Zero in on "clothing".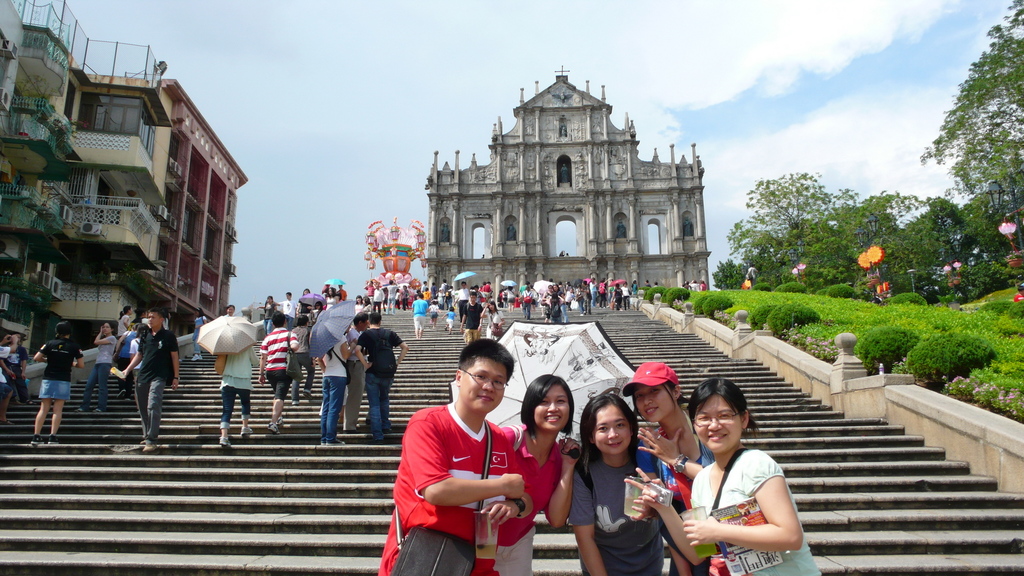
Zeroed in: (x1=257, y1=324, x2=301, y2=397).
